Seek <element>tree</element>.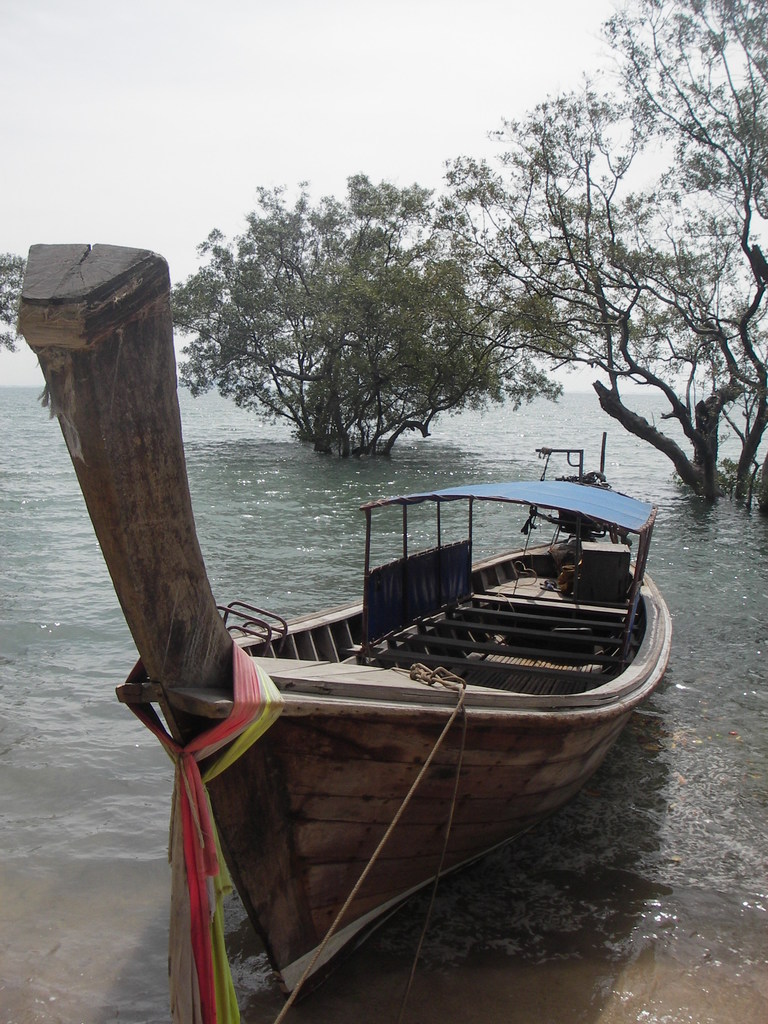
bbox(0, 252, 28, 352).
